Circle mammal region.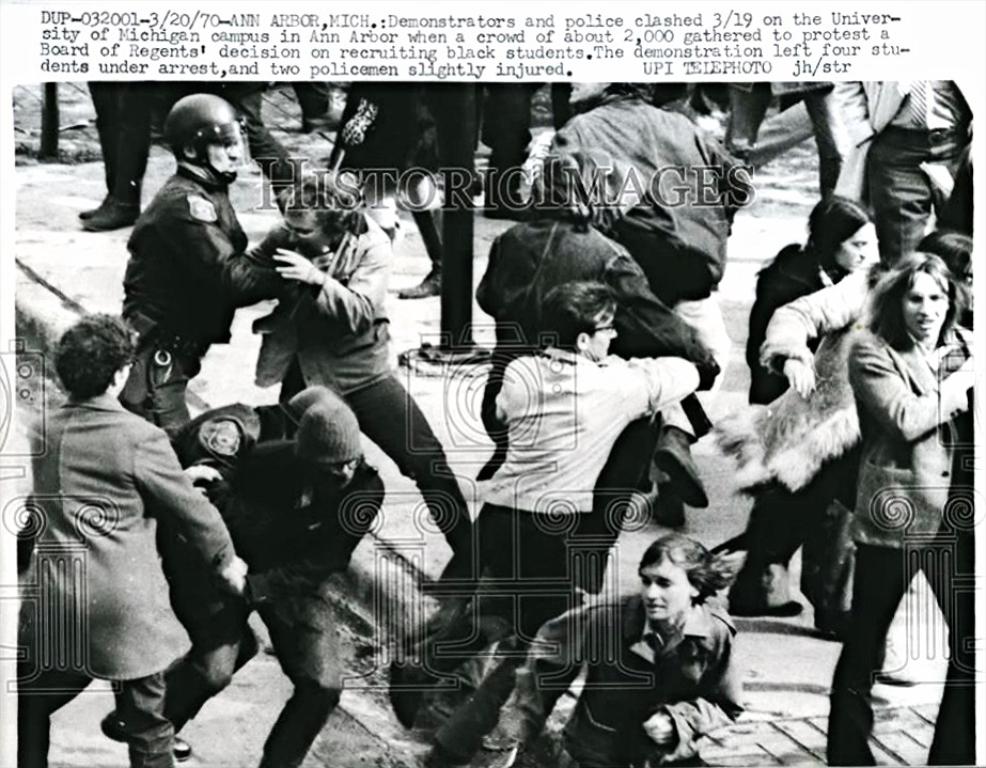
Region: [left=350, top=77, right=496, bottom=355].
